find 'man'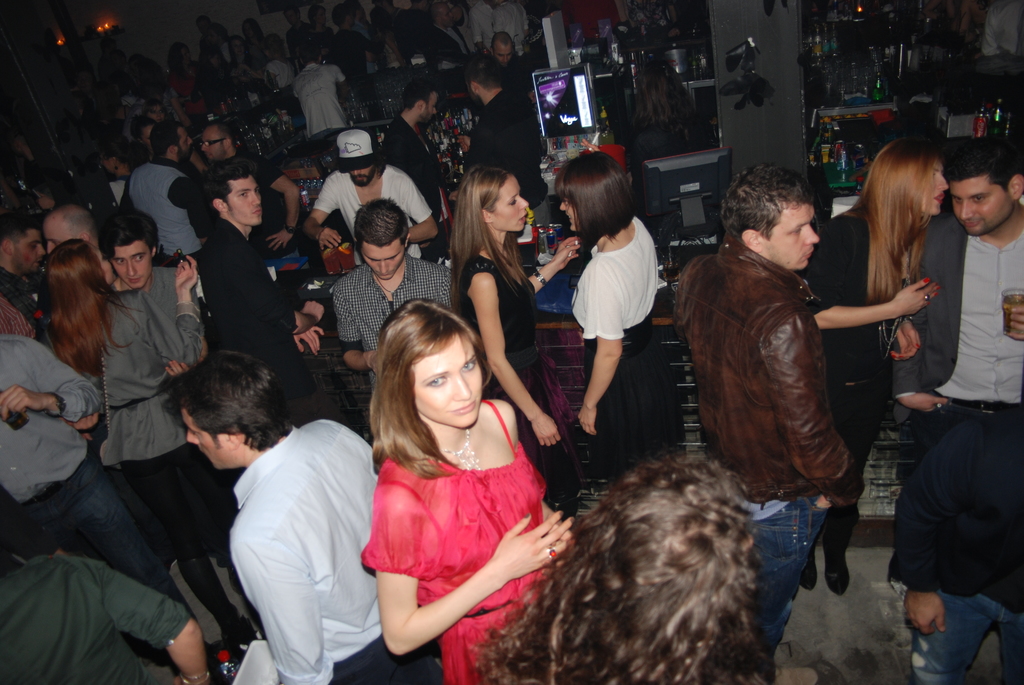
0:551:214:684
